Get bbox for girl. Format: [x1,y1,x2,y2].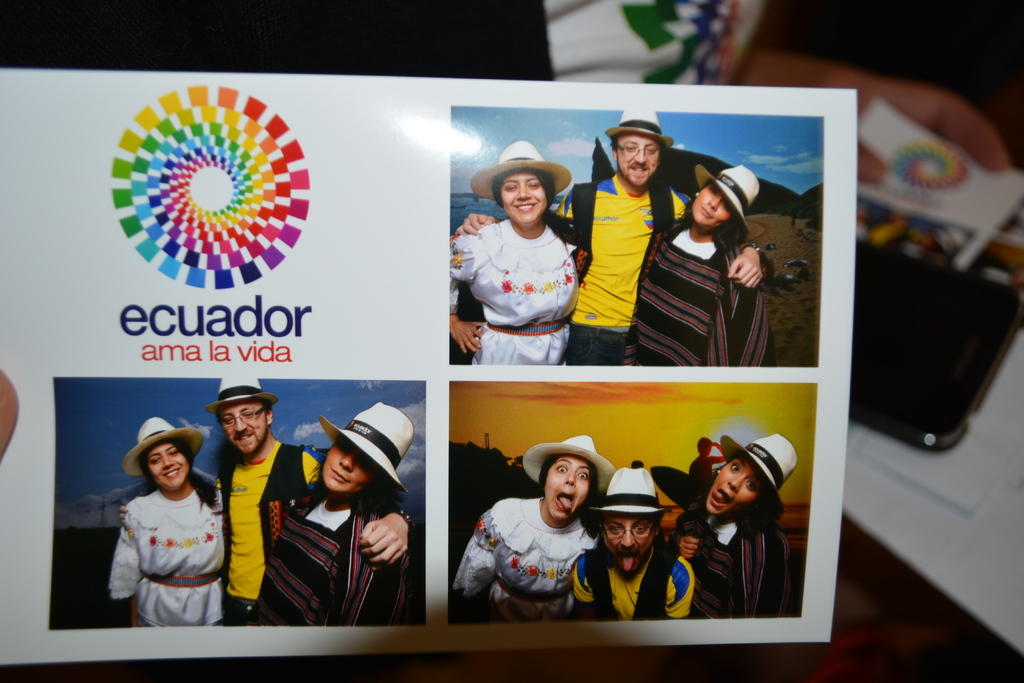
[111,415,224,626].
